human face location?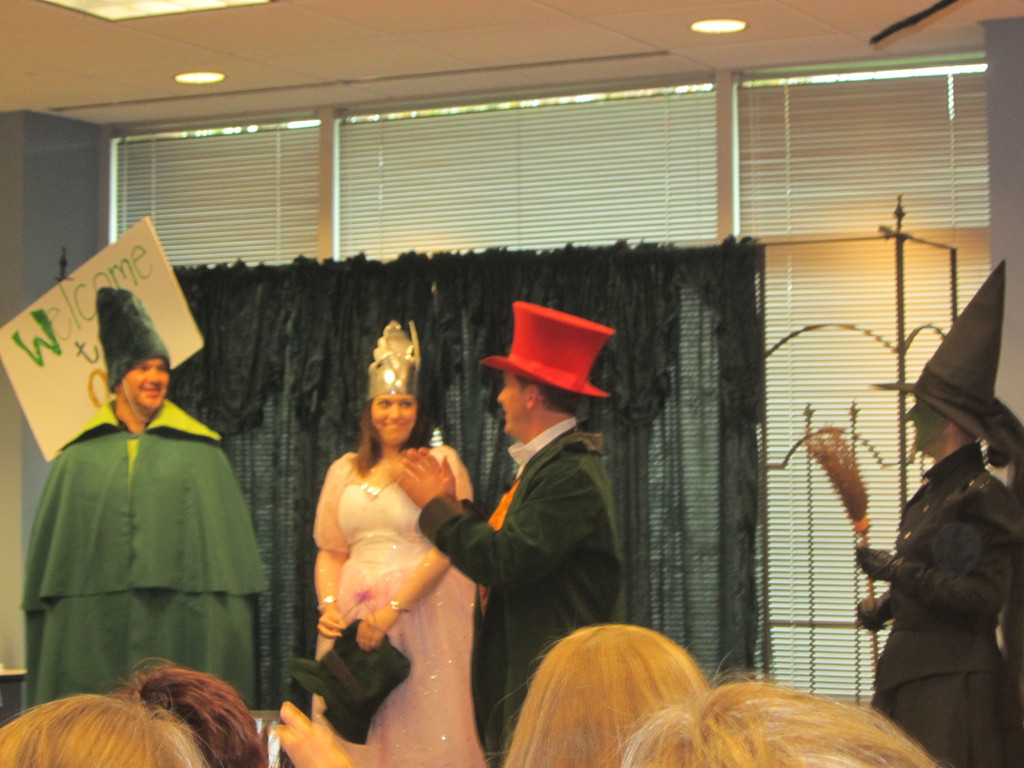
pyautogui.locateOnScreen(905, 396, 950, 449)
